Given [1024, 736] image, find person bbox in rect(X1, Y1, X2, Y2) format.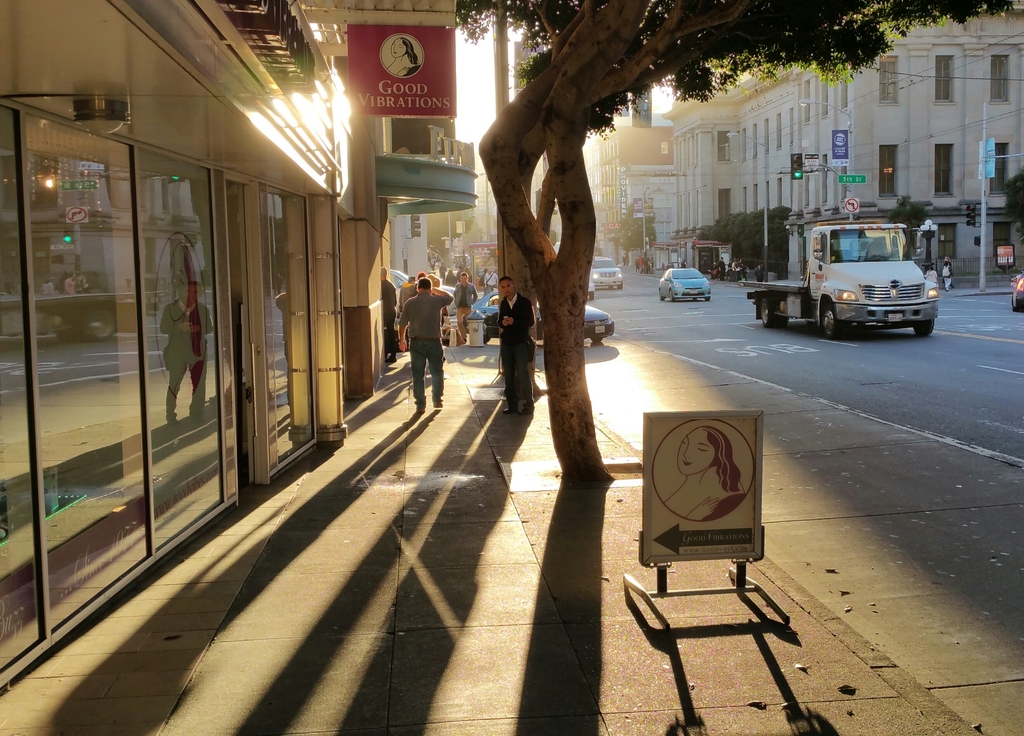
rect(396, 279, 453, 407).
